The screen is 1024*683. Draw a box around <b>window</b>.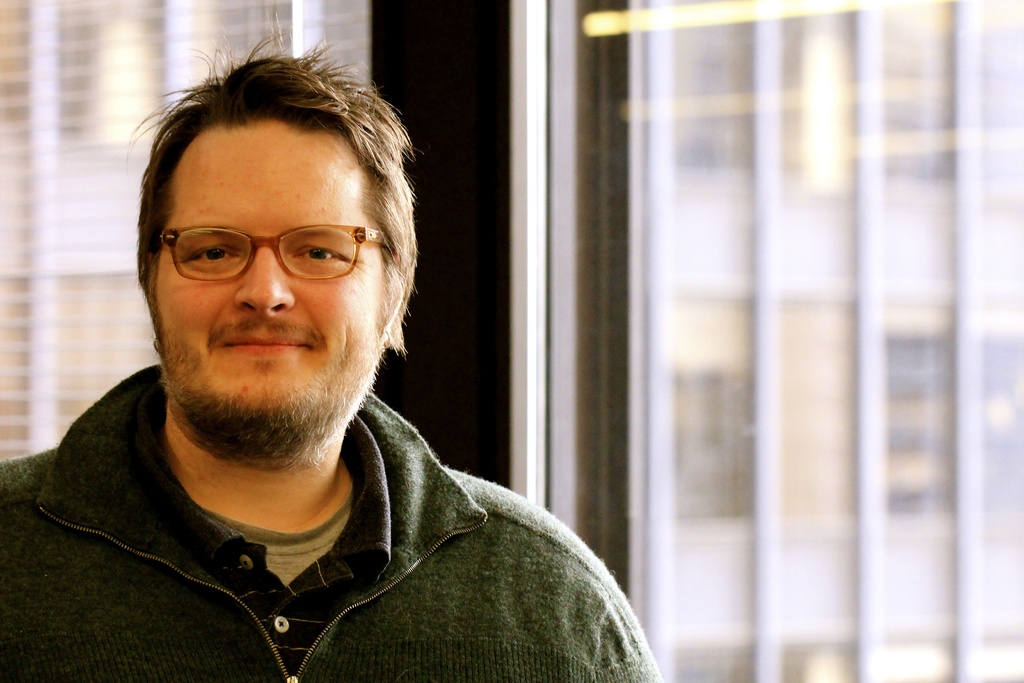
[762, 298, 856, 529].
